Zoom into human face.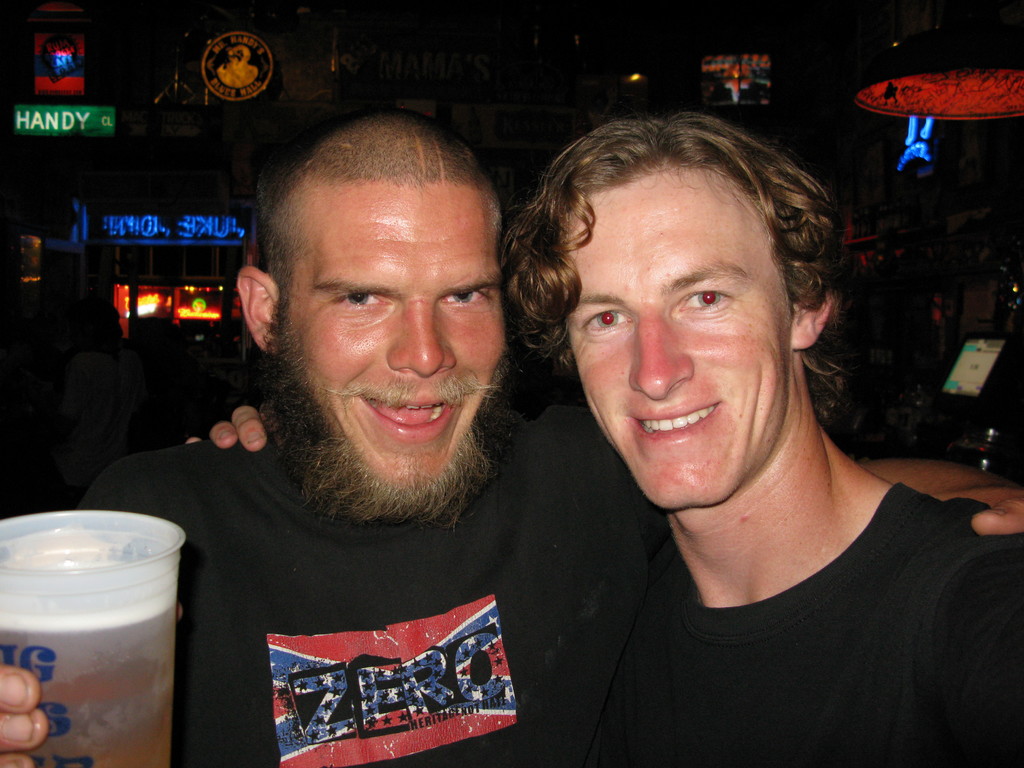
Zoom target: BBox(572, 163, 799, 516).
